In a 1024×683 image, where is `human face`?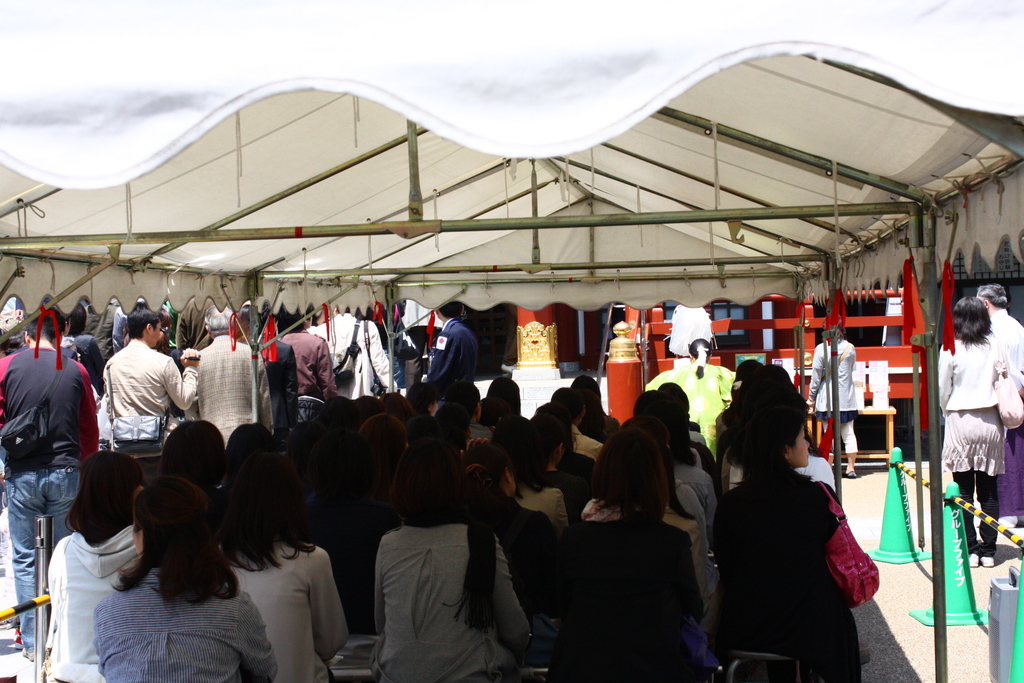
788/426/808/466.
